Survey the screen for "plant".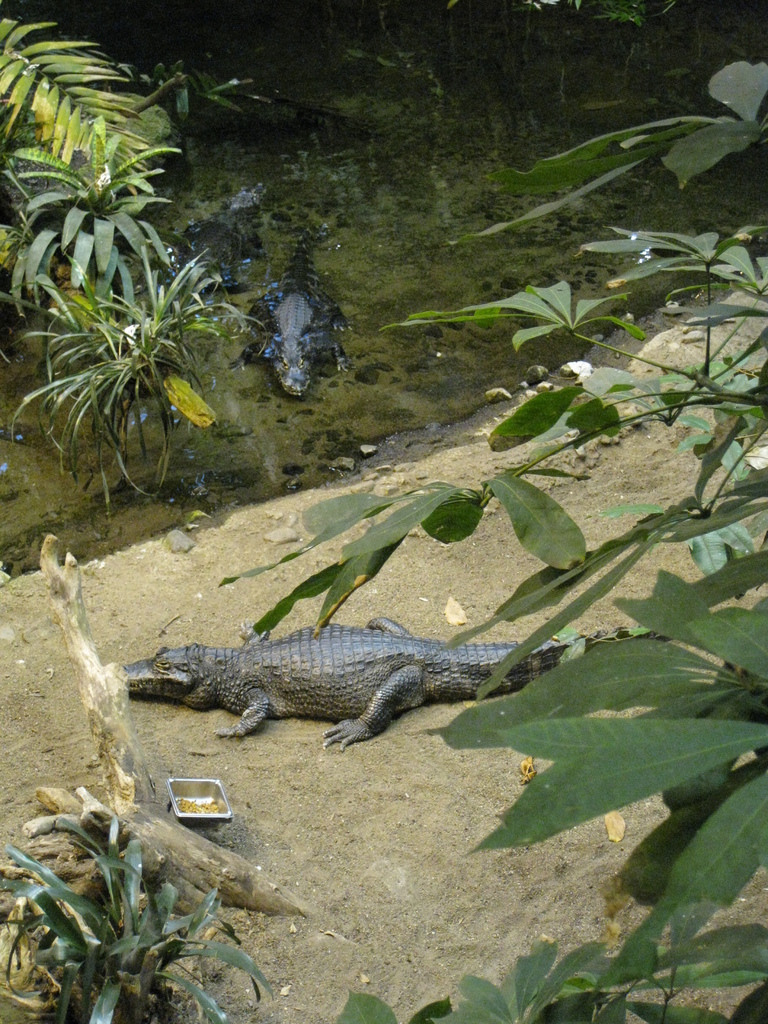
Survey found: [198, 209, 767, 634].
